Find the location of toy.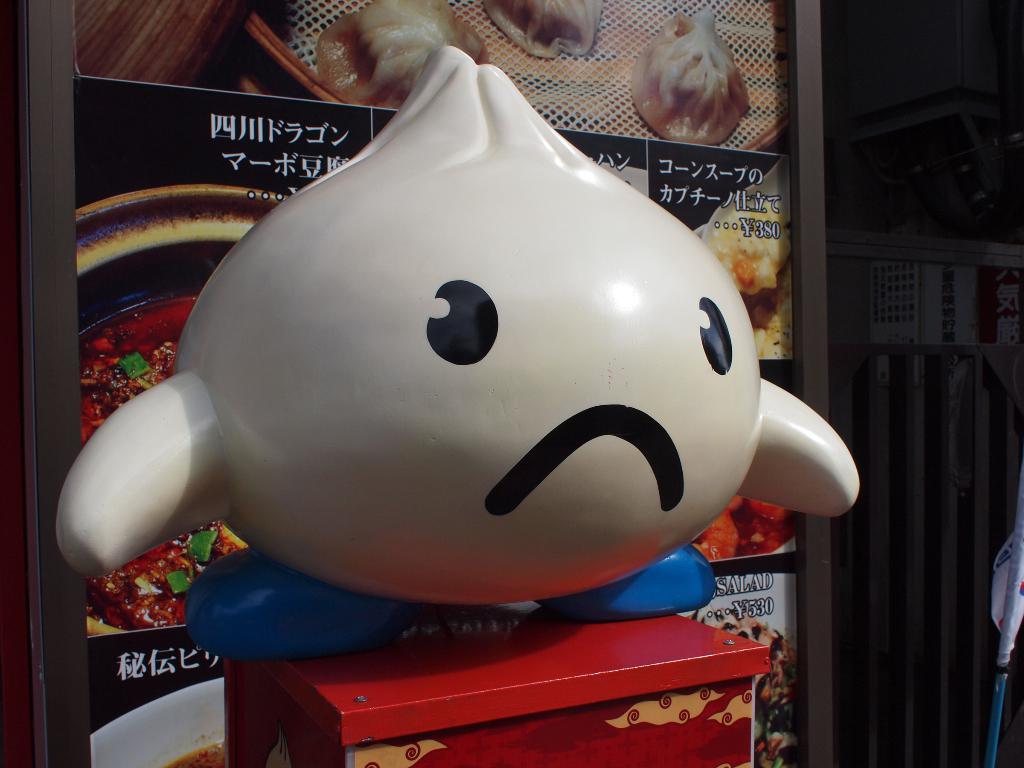
Location: {"x1": 56, "y1": 44, "x2": 860, "y2": 767}.
